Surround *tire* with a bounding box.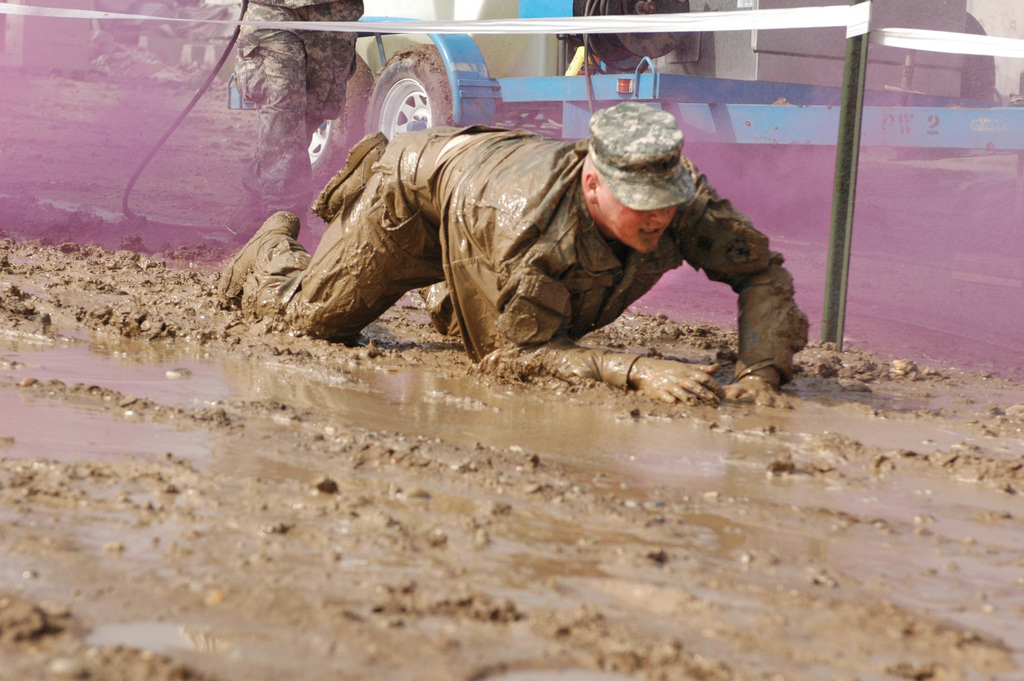
[963,12,998,94].
